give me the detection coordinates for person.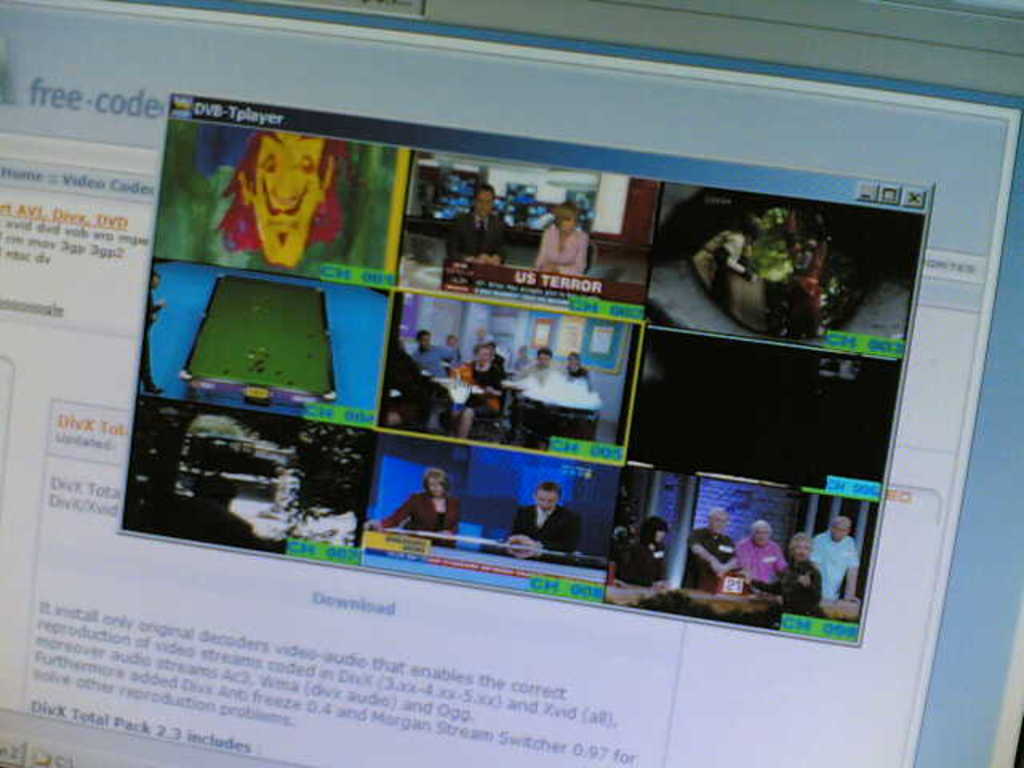
(509, 483, 581, 560).
